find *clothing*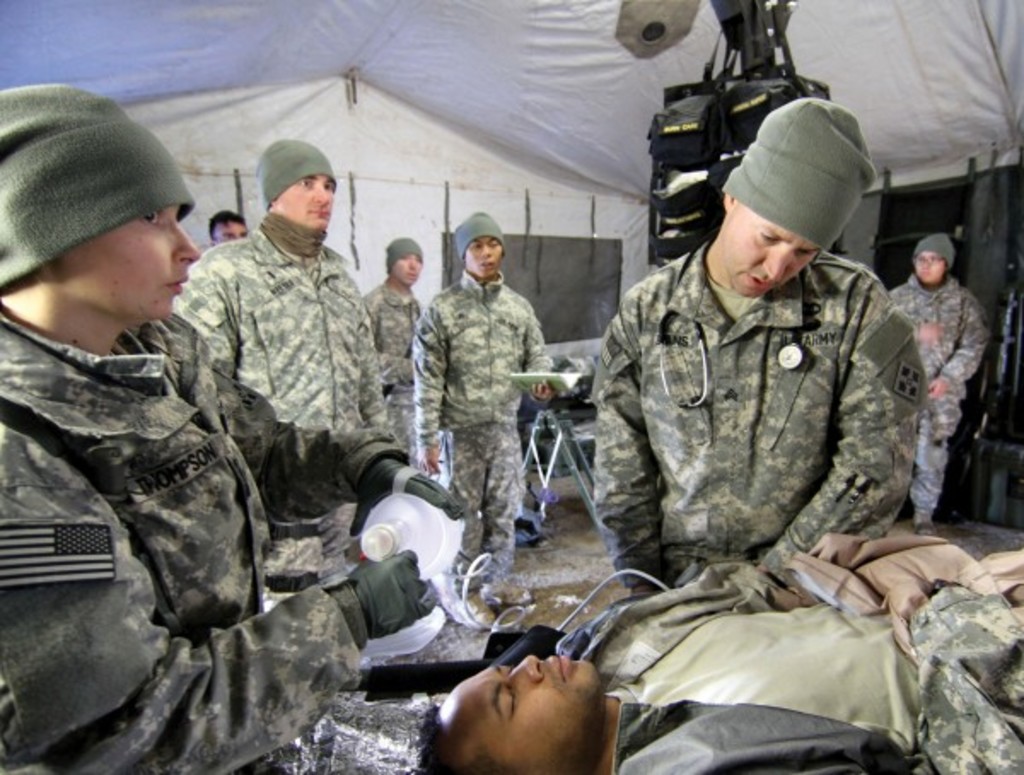
565 198 983 601
